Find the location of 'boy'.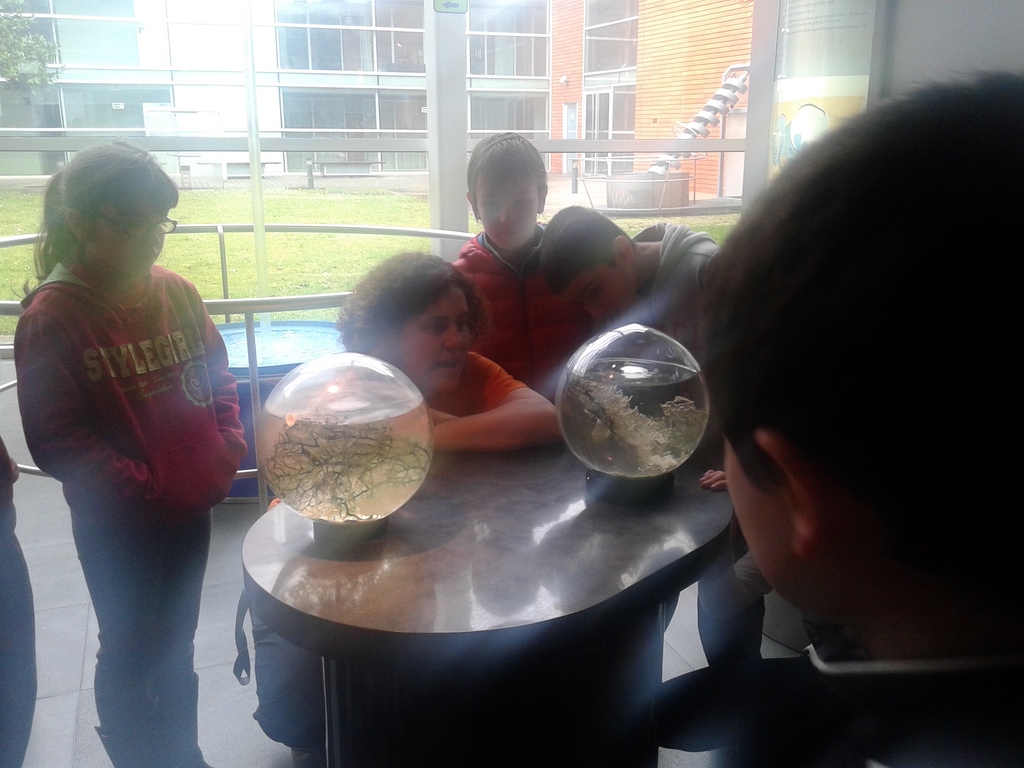
Location: 541, 205, 728, 346.
